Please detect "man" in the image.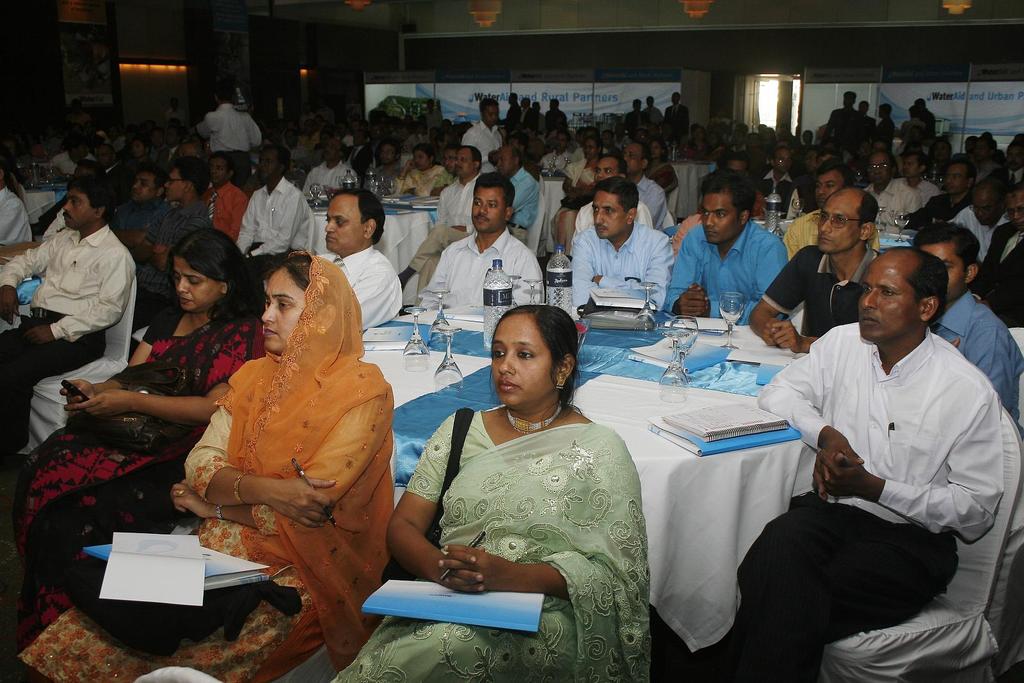
<bbox>567, 182, 676, 307</bbox>.
